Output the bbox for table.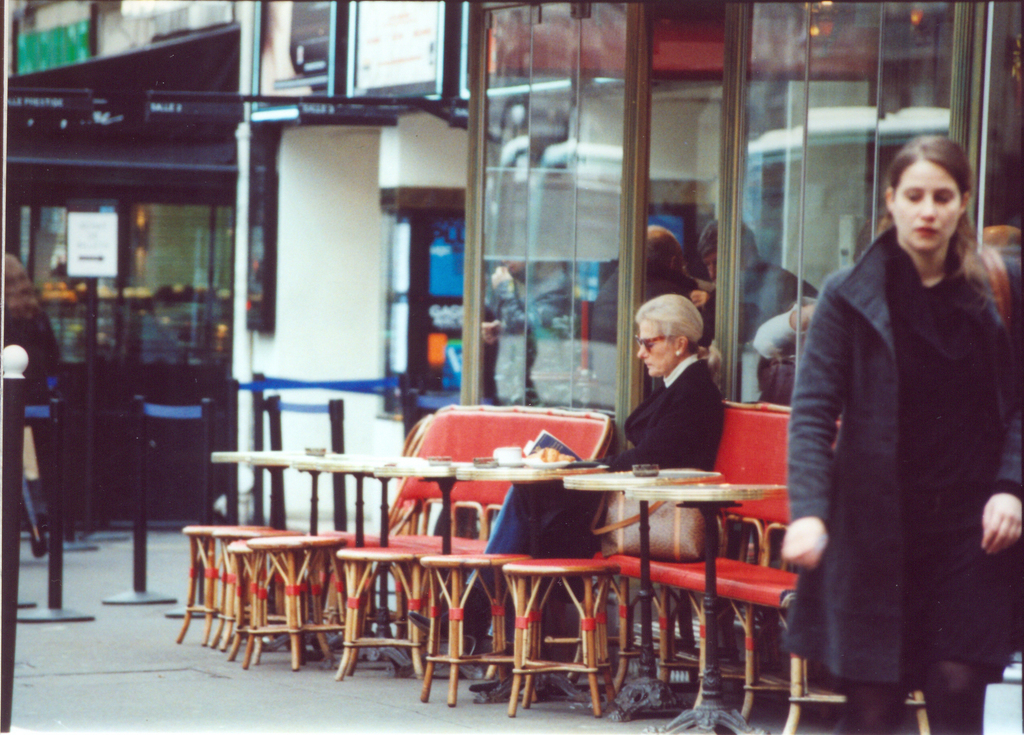
{"x1": 566, "y1": 468, "x2": 722, "y2": 721}.
